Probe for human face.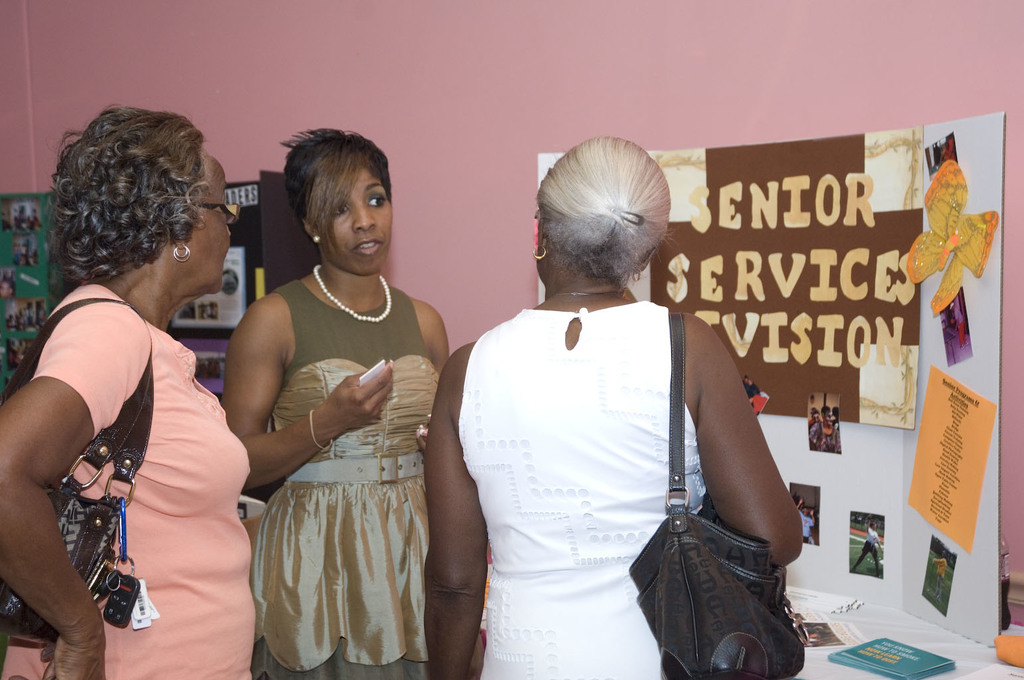
Probe result: detection(192, 159, 233, 296).
